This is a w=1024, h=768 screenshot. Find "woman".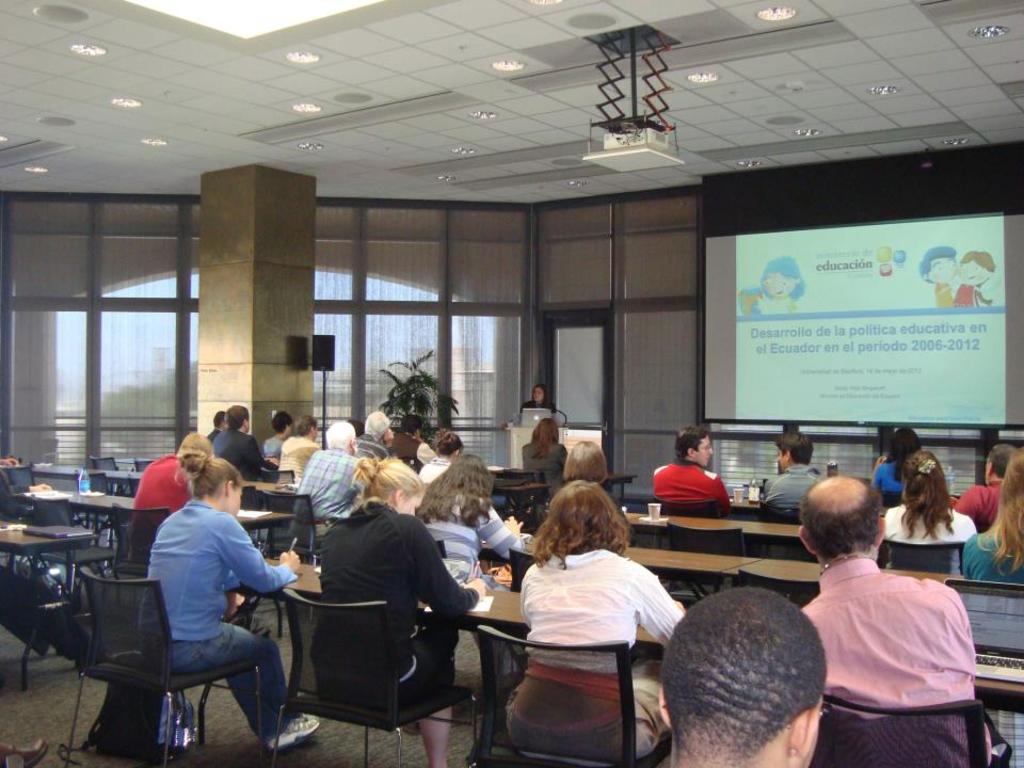
Bounding box: region(419, 441, 526, 596).
